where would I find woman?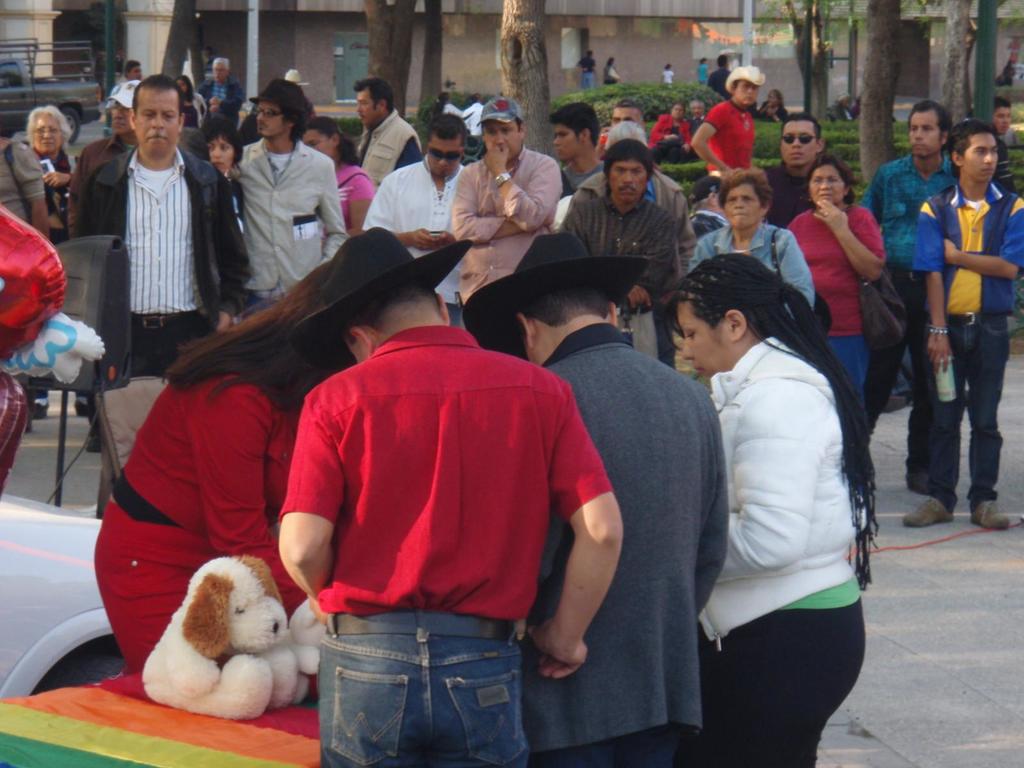
At 783,154,886,479.
